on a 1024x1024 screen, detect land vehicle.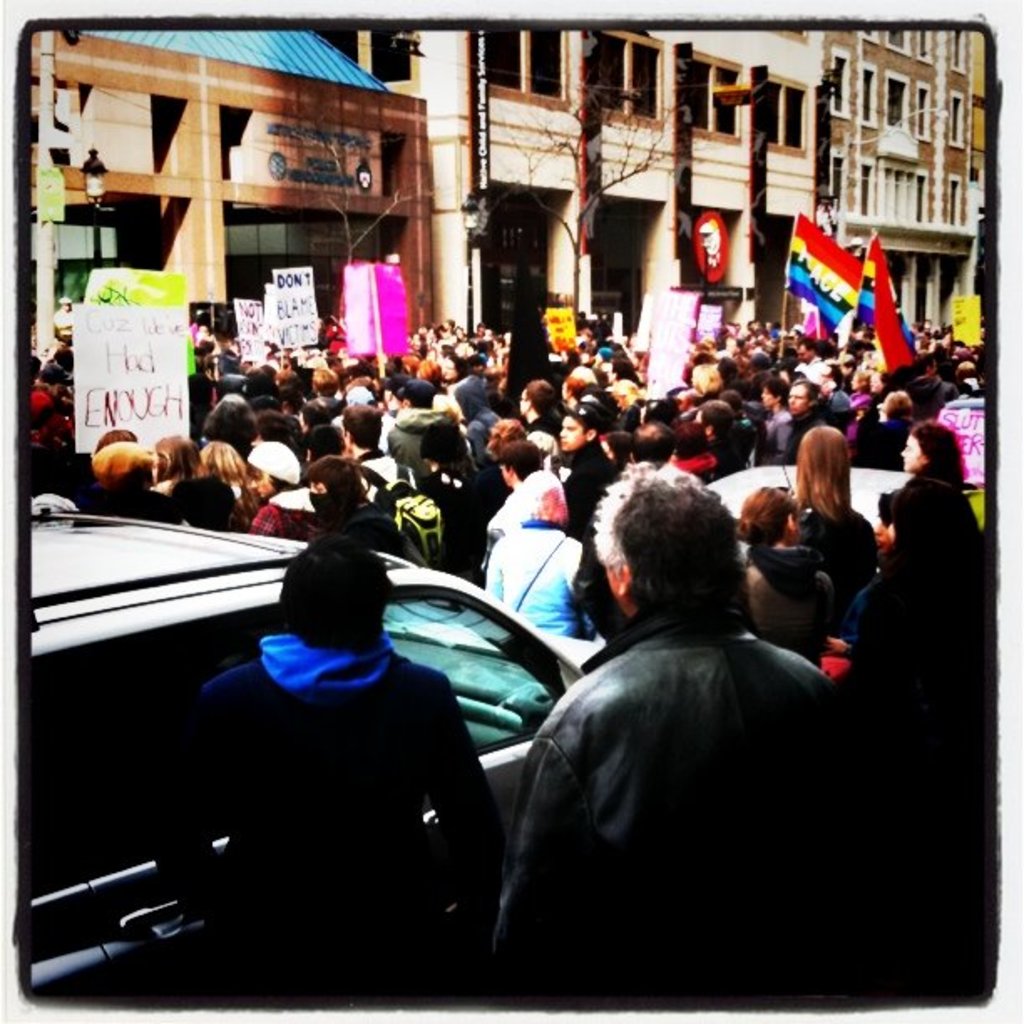
(x1=52, y1=482, x2=587, y2=982).
